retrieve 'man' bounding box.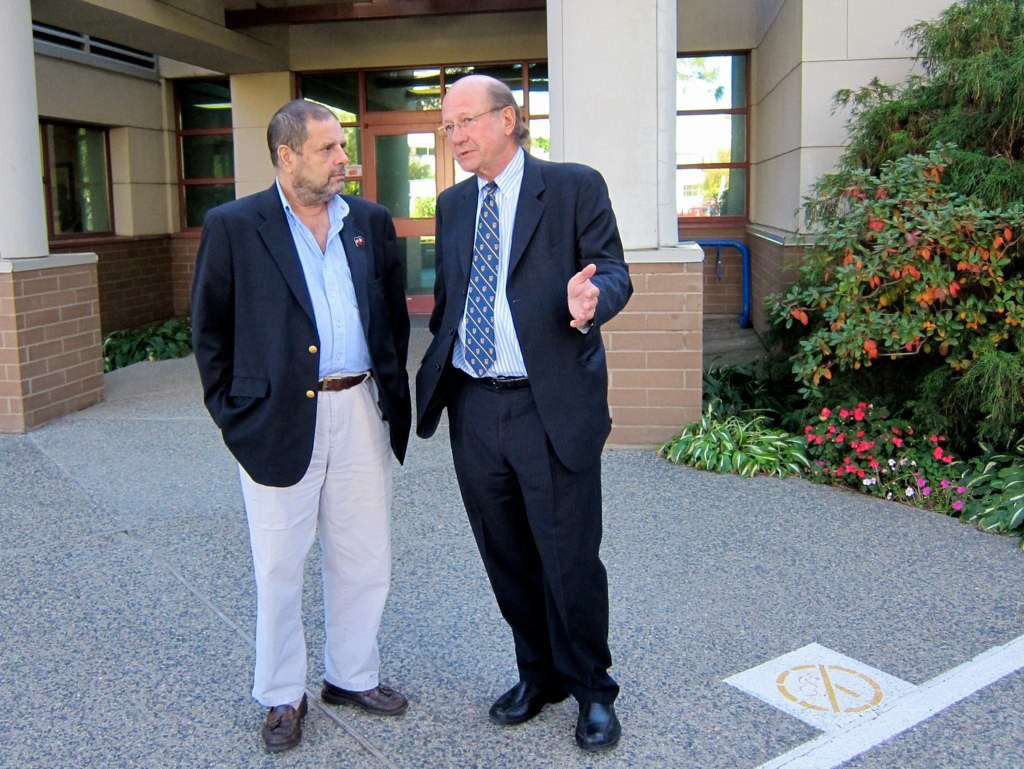
Bounding box: x1=180, y1=74, x2=418, y2=725.
